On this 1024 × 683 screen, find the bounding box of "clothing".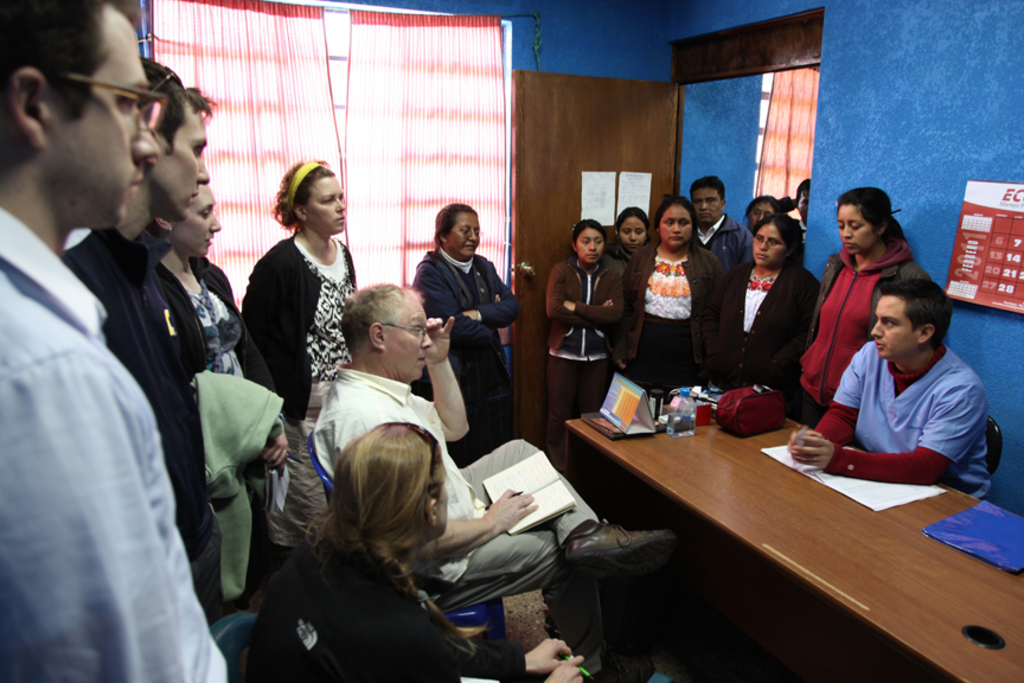
Bounding box: <box>241,250,370,548</box>.
